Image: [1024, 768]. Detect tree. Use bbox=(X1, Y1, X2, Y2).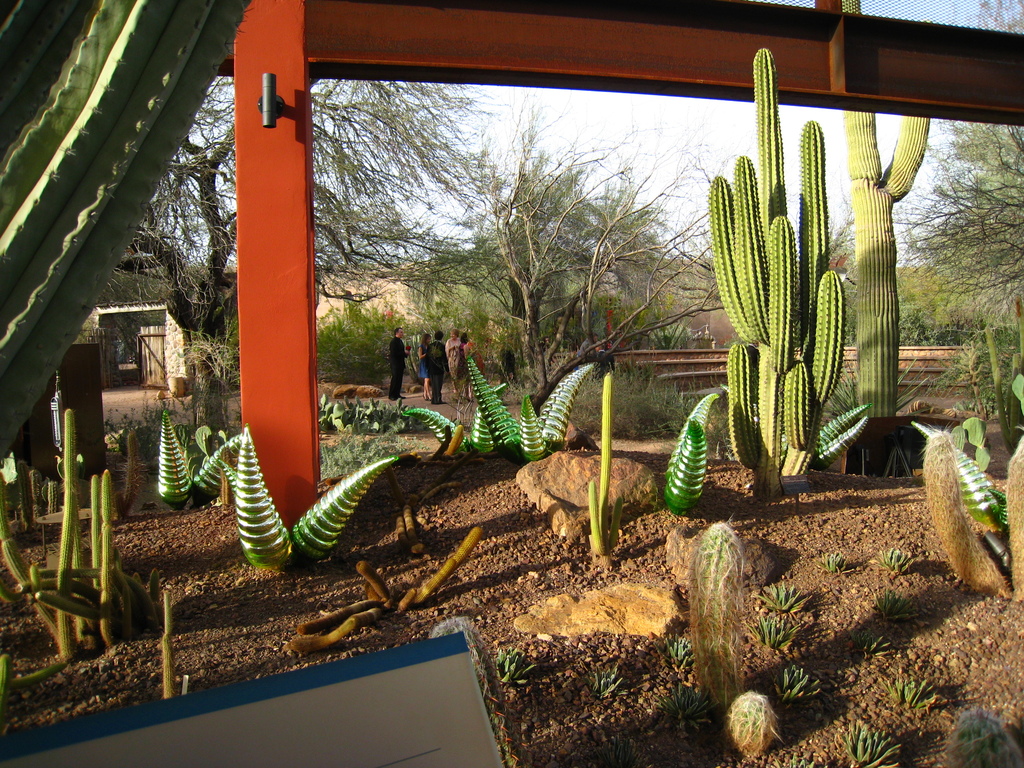
bbox=(888, 0, 1023, 322).
